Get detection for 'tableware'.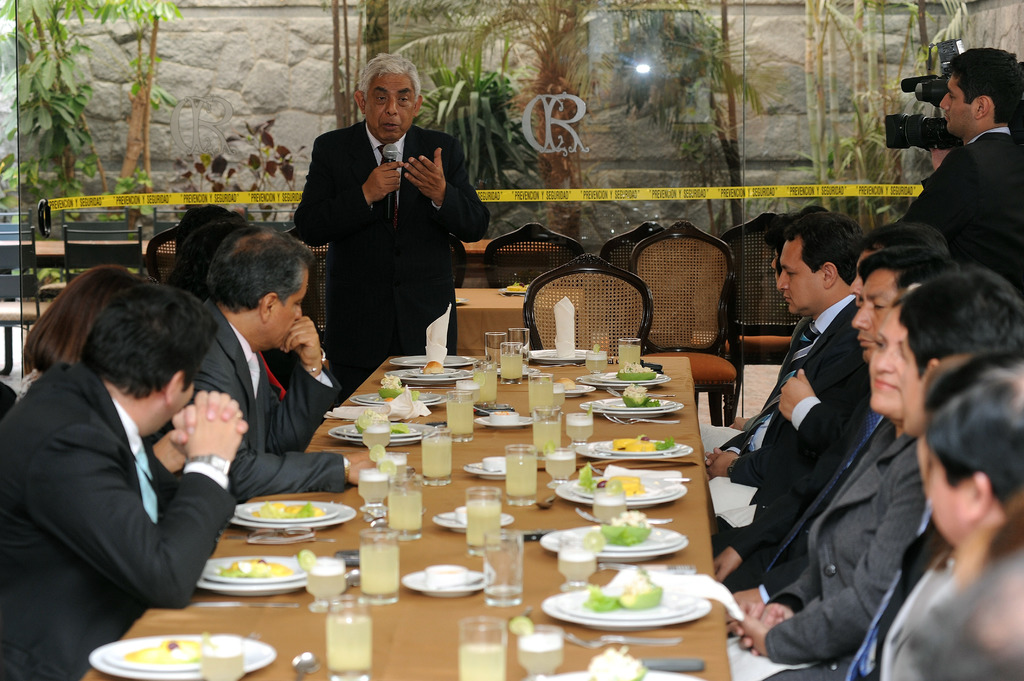
Detection: [left=358, top=424, right=390, bottom=448].
